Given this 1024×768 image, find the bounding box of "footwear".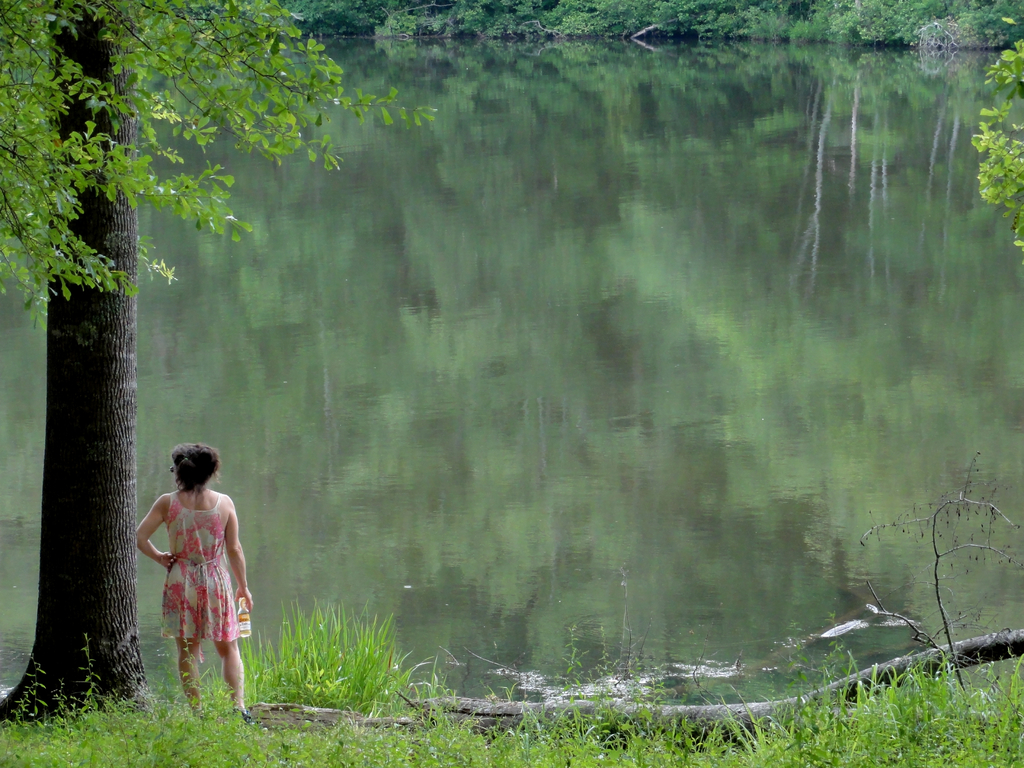
Rect(227, 705, 253, 730).
